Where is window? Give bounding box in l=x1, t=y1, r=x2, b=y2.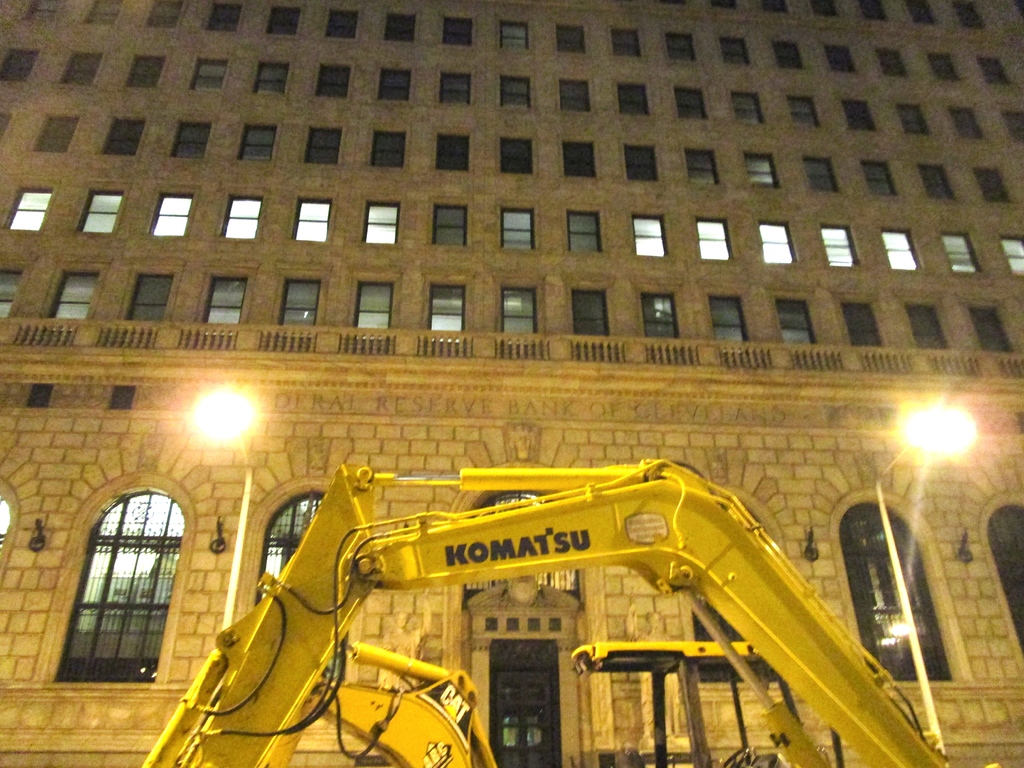
l=741, t=154, r=777, b=189.
